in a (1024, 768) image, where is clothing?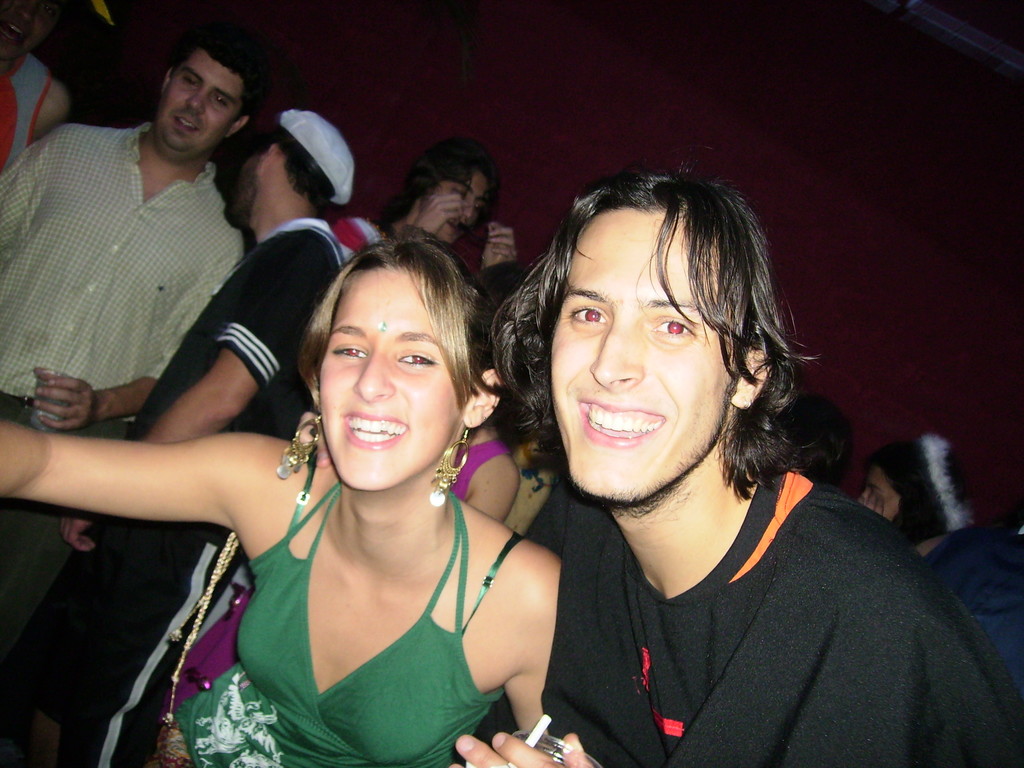
[170, 482, 499, 767].
